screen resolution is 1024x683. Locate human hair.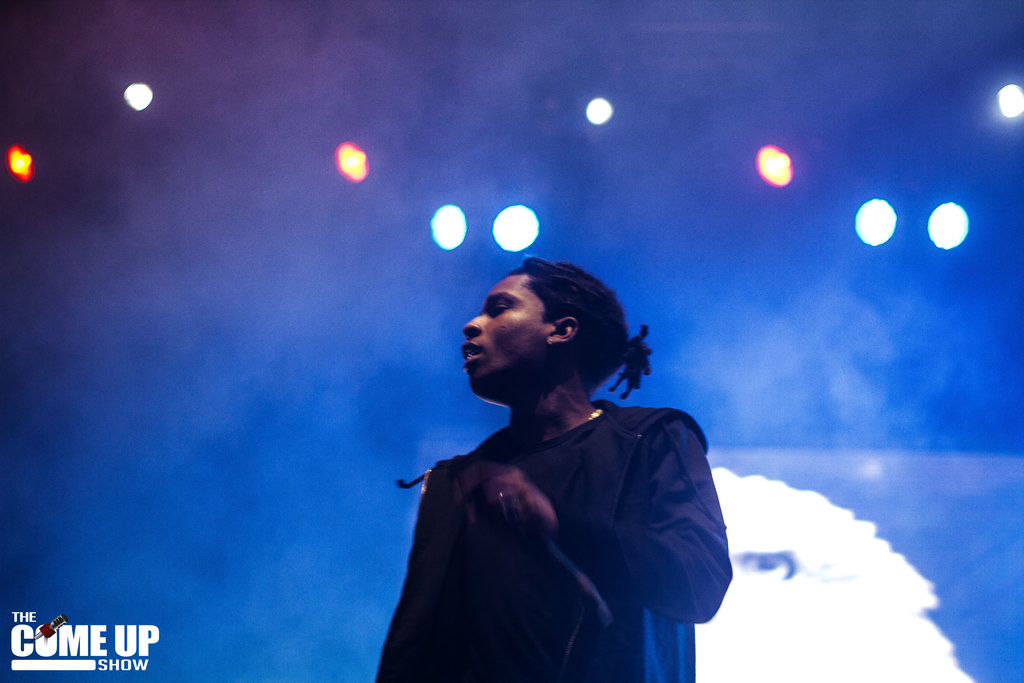
[left=507, top=254, right=653, bottom=400].
